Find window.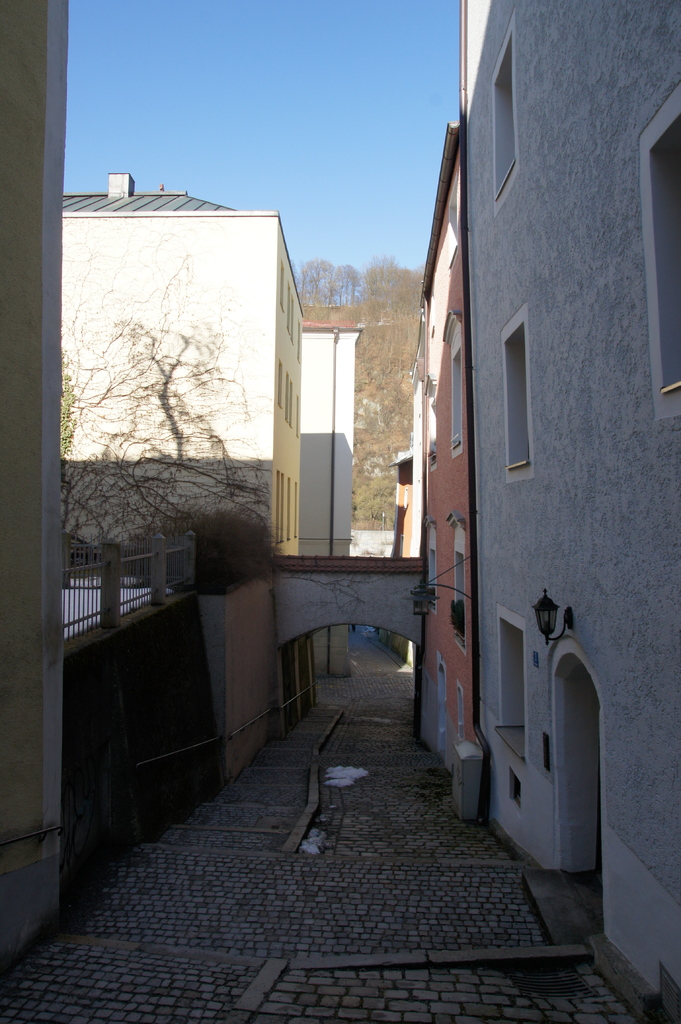
{"left": 480, "top": 13, "right": 520, "bottom": 214}.
